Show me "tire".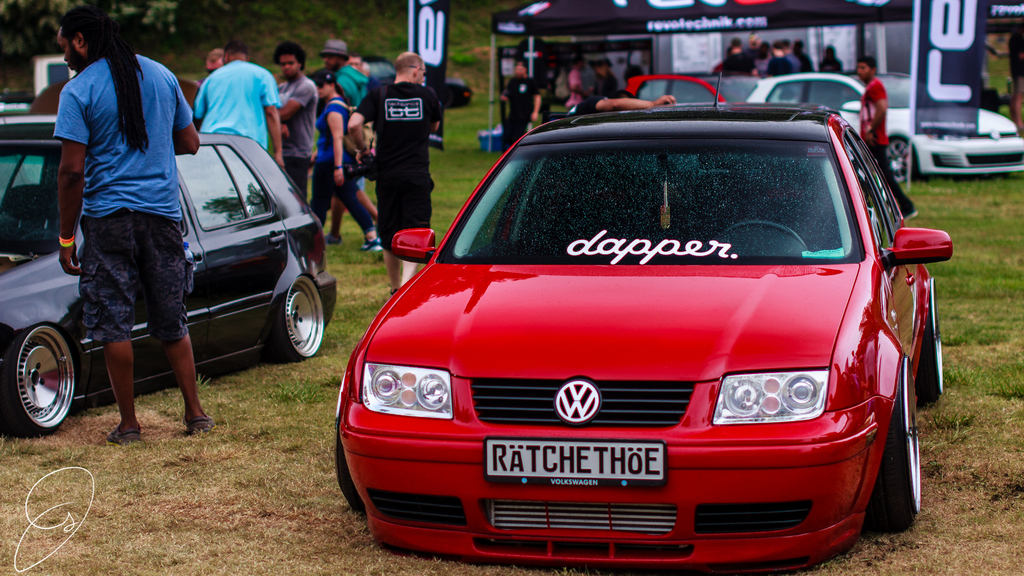
"tire" is here: 863/359/925/540.
